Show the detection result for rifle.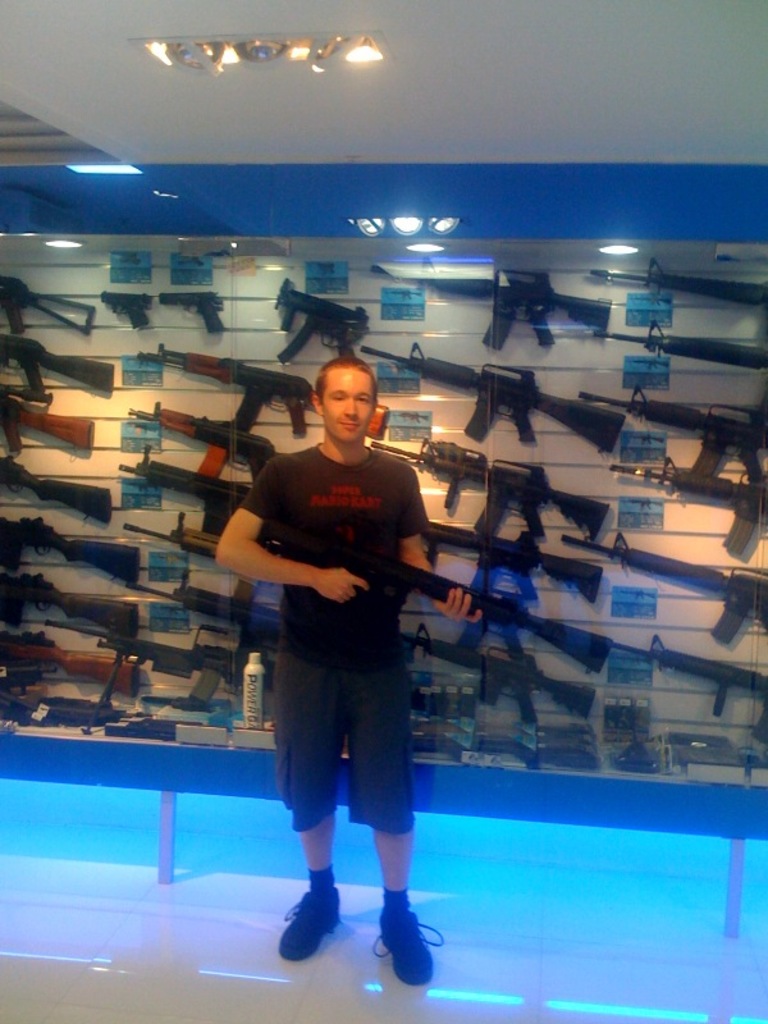
[415, 722, 598, 774].
